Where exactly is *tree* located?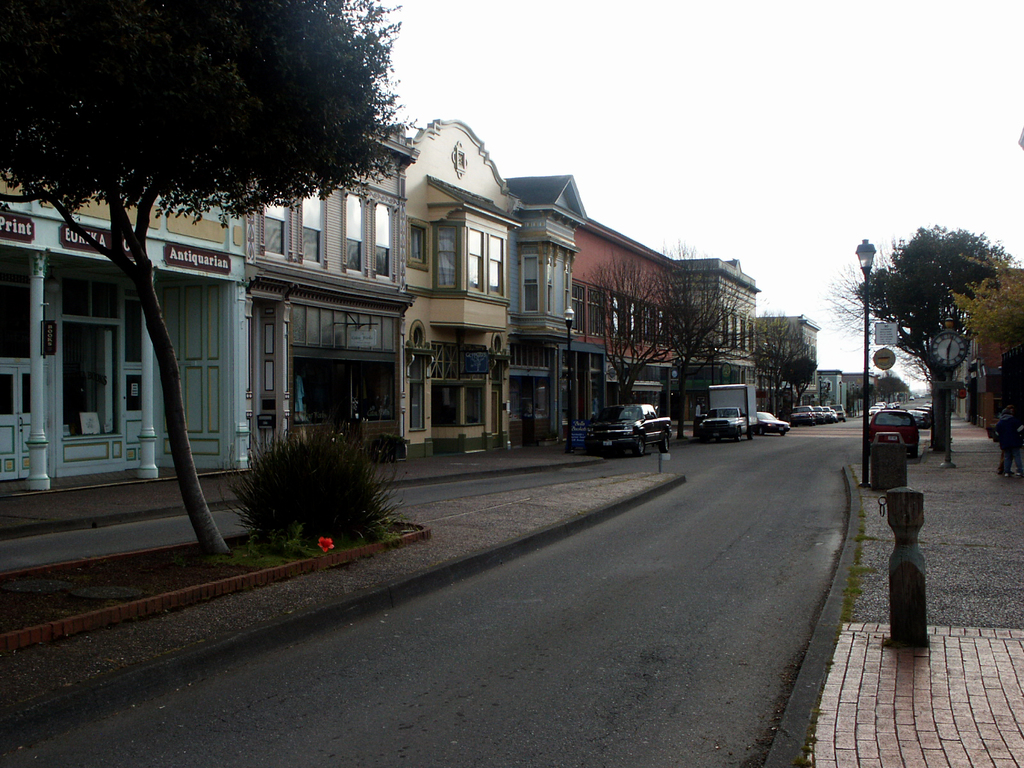
Its bounding box is 575:241:678:420.
